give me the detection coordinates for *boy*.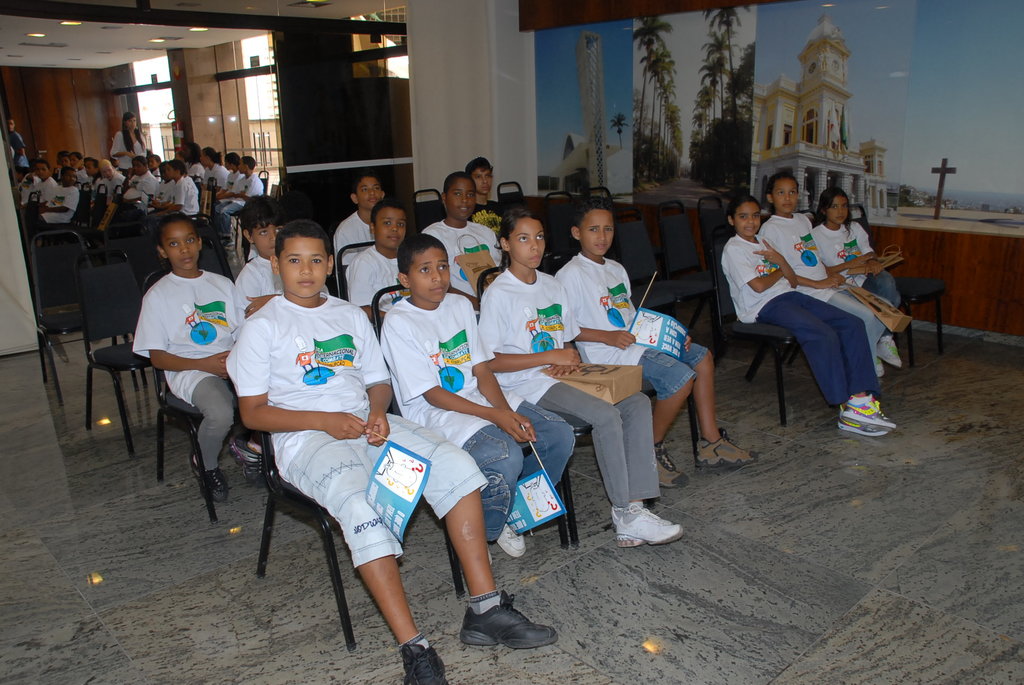
{"left": 227, "top": 217, "right": 557, "bottom": 684}.
